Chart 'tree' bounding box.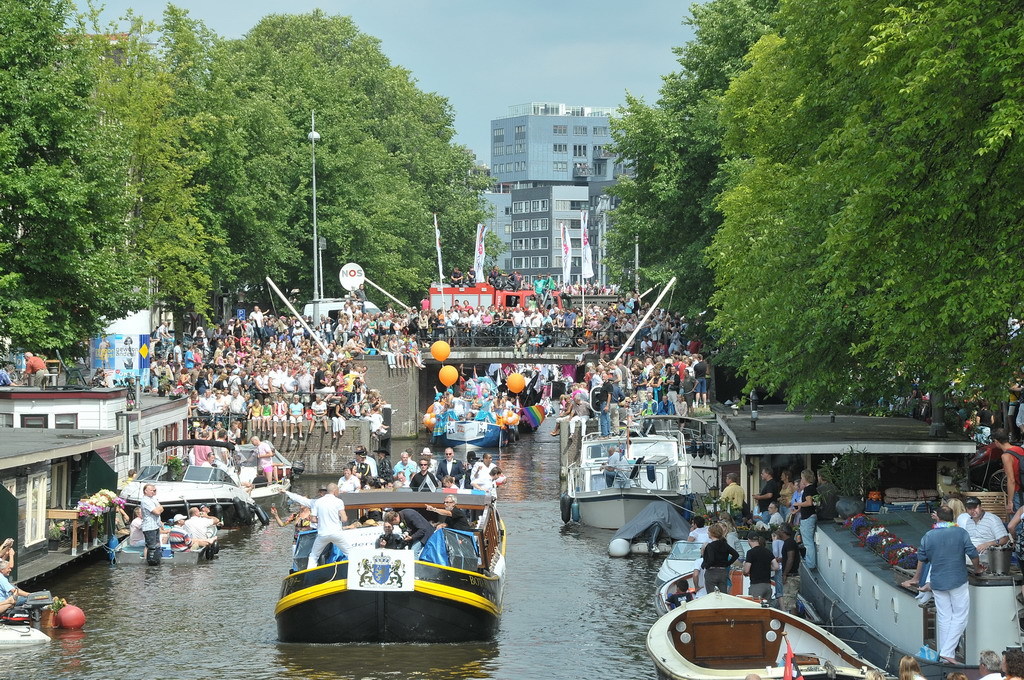
Charted: rect(701, 0, 1022, 424).
